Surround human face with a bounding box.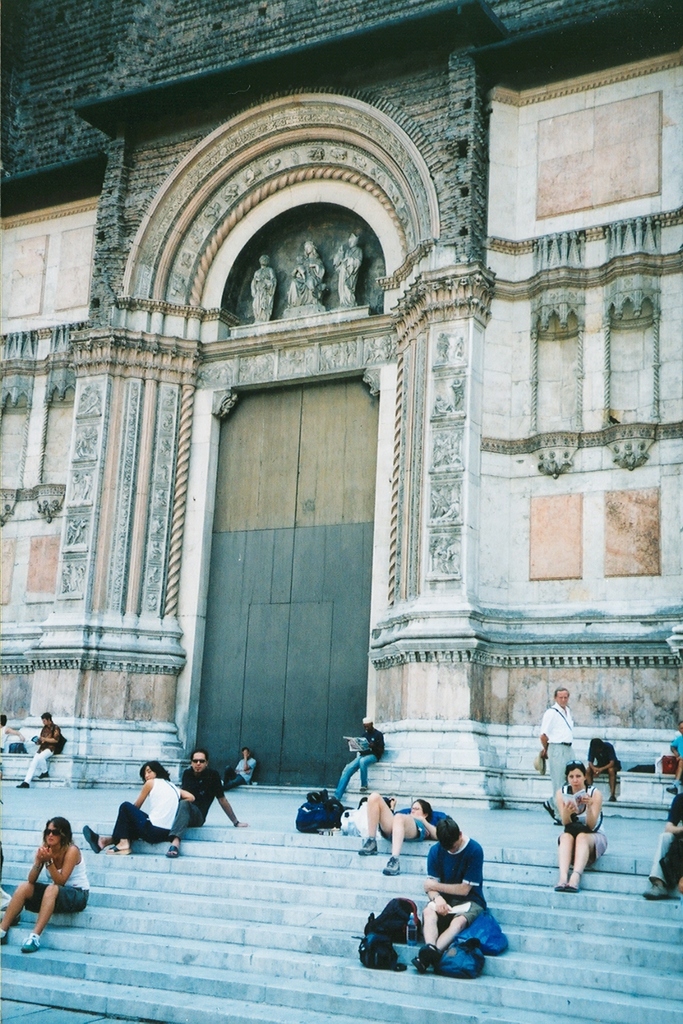
567:767:584:789.
